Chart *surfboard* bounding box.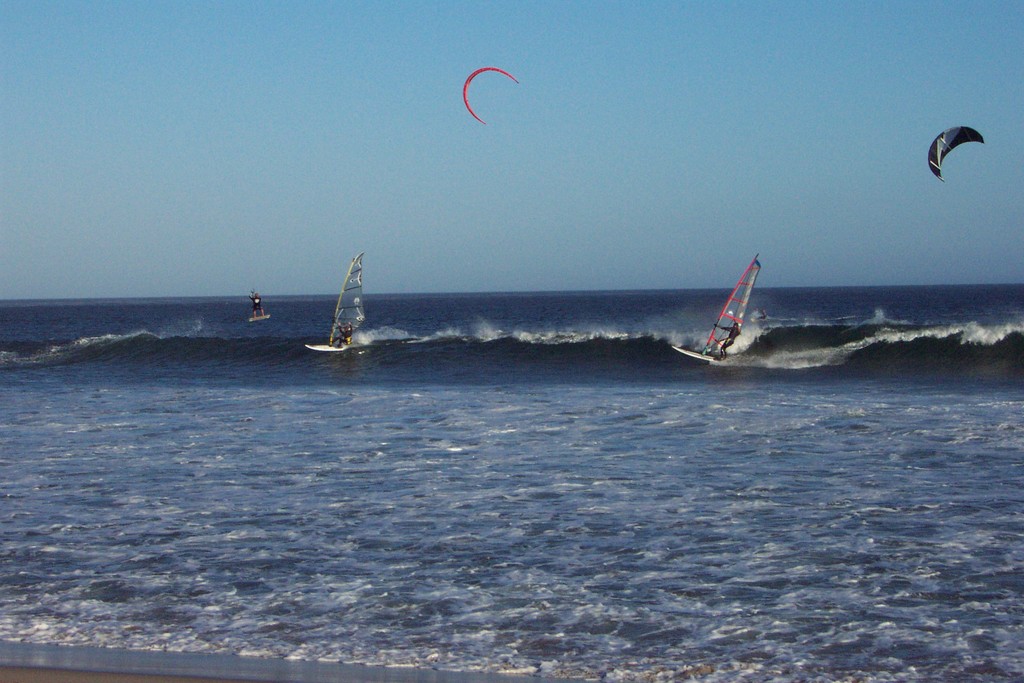
Charted: bbox=[670, 344, 714, 360].
